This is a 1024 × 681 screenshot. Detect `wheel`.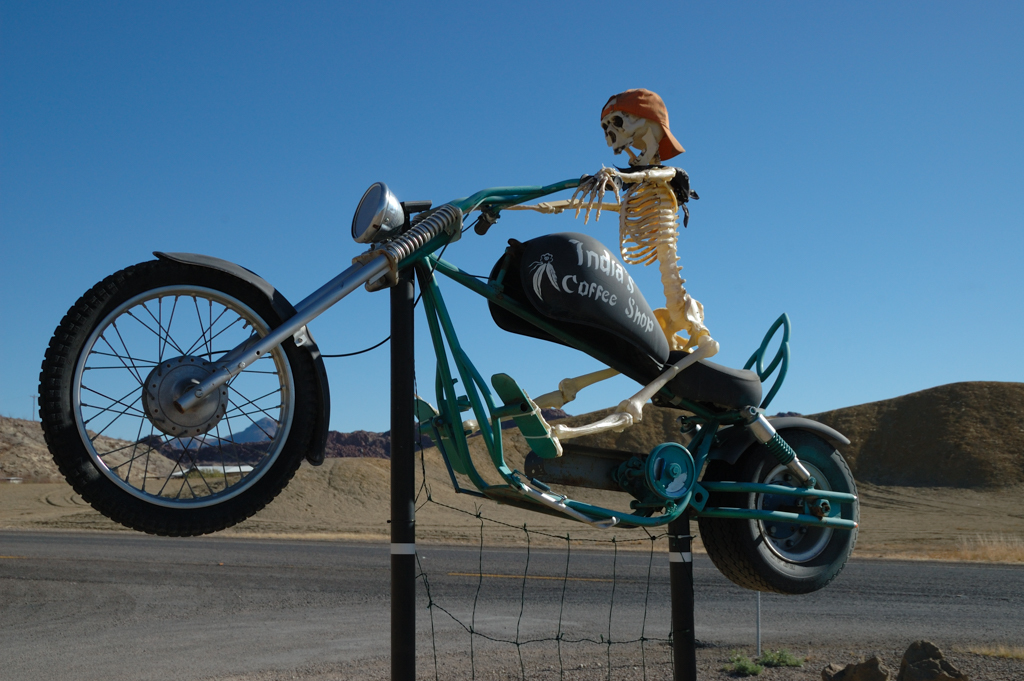
l=706, t=431, r=853, b=593.
